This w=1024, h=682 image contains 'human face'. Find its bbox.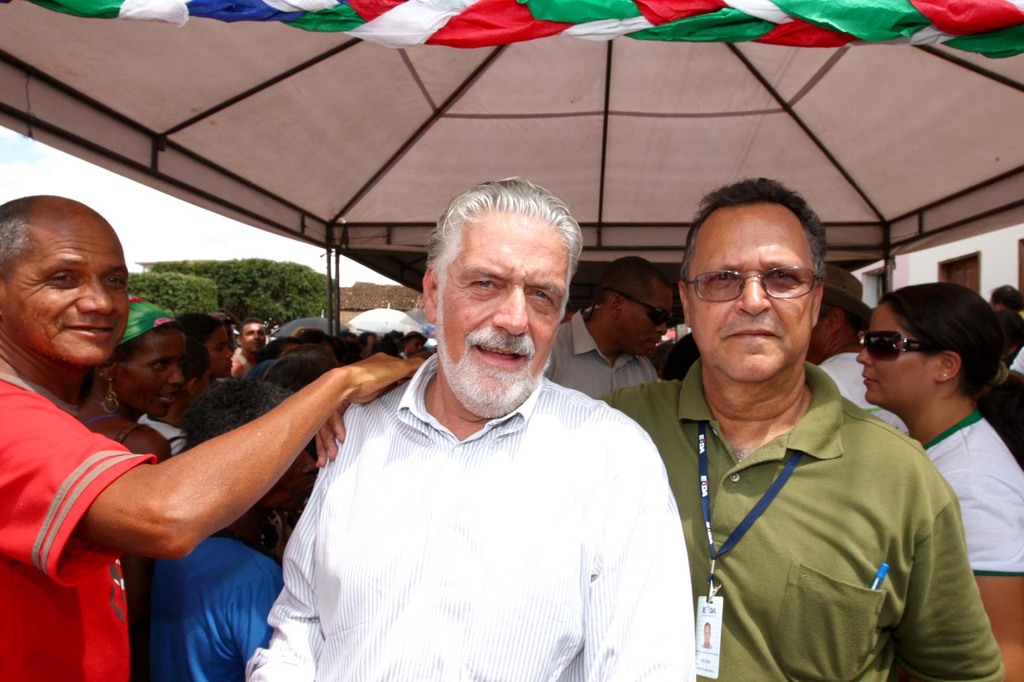
detection(401, 338, 423, 360).
